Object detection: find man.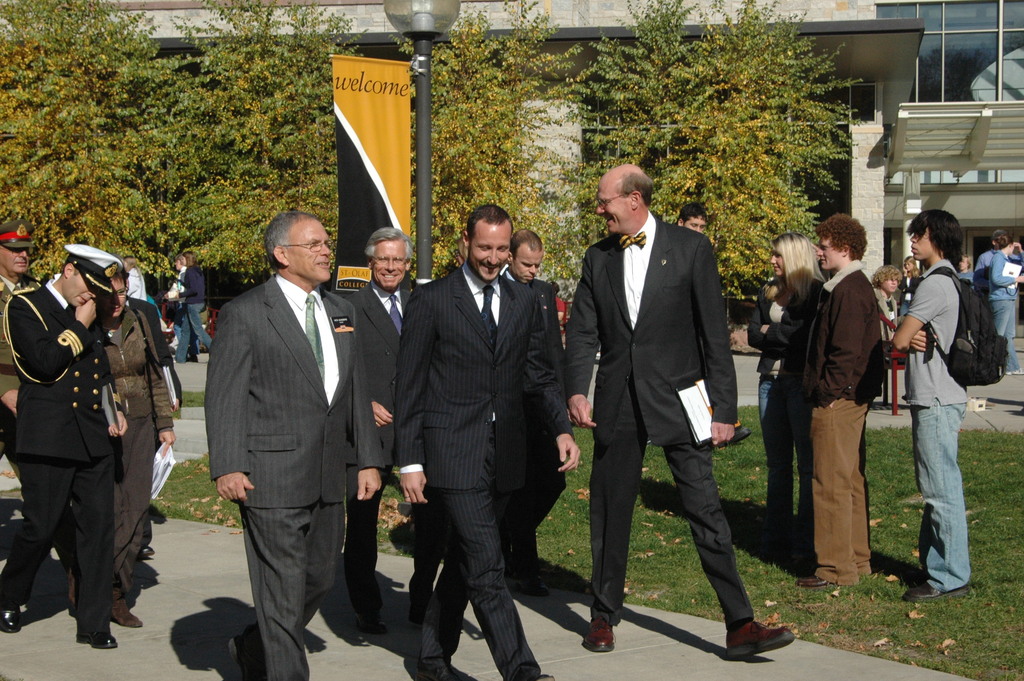
Rect(566, 152, 767, 653).
